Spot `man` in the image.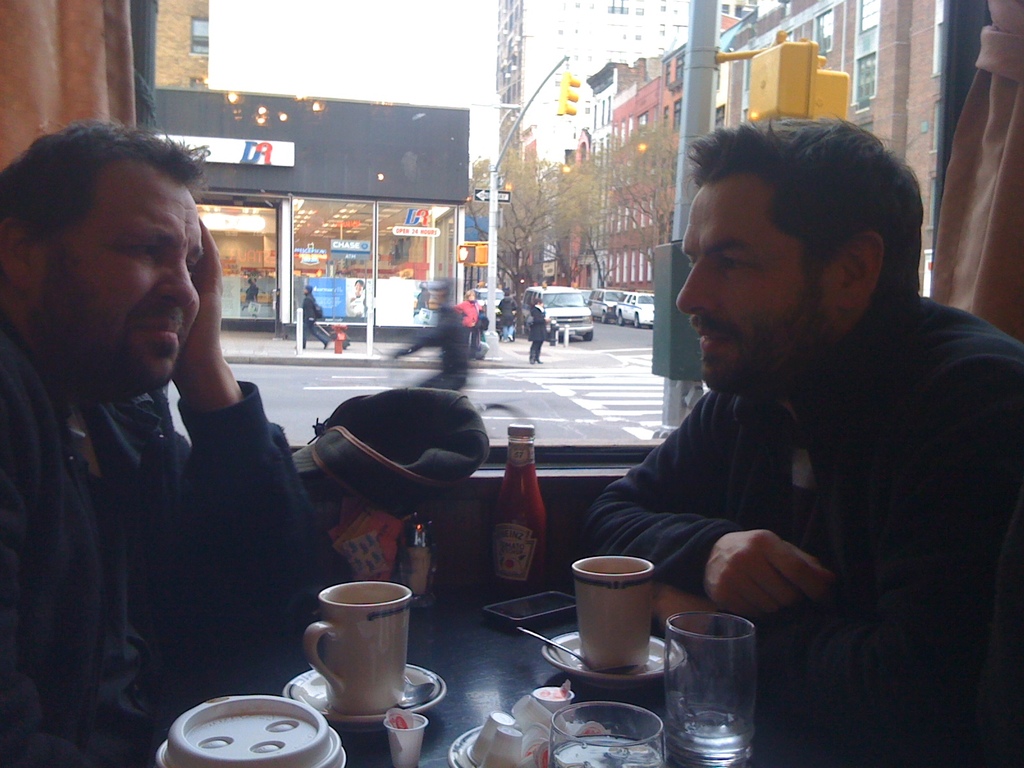
`man` found at box(566, 112, 1023, 767).
